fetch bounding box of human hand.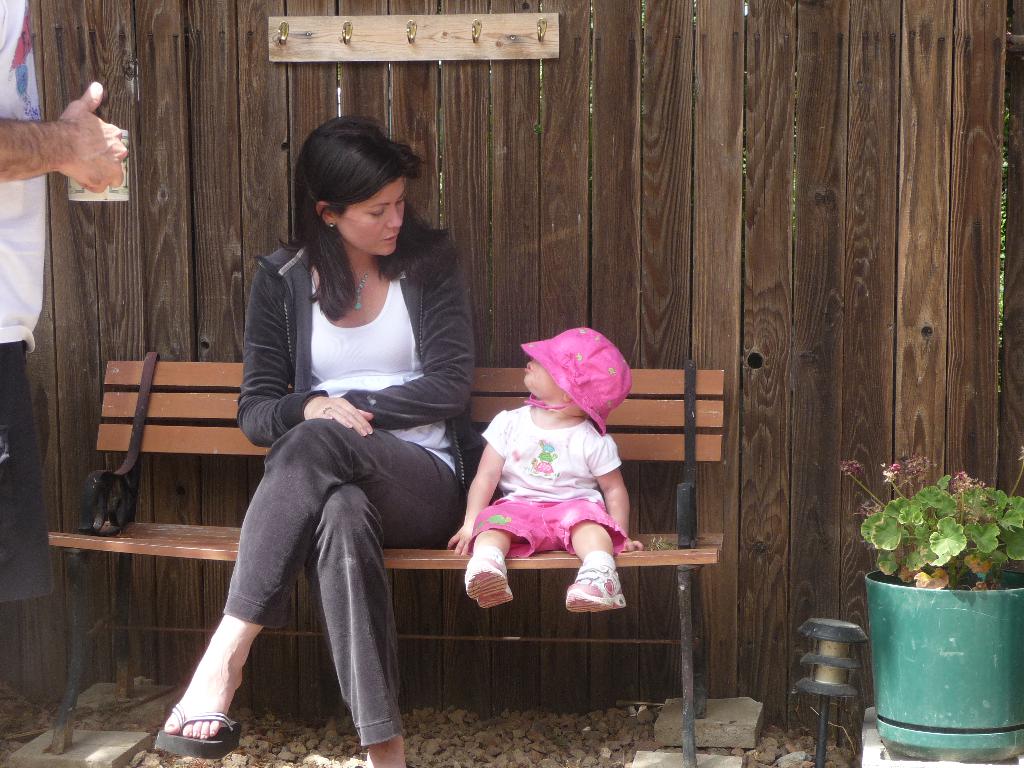
Bbox: <box>444,524,477,559</box>.
